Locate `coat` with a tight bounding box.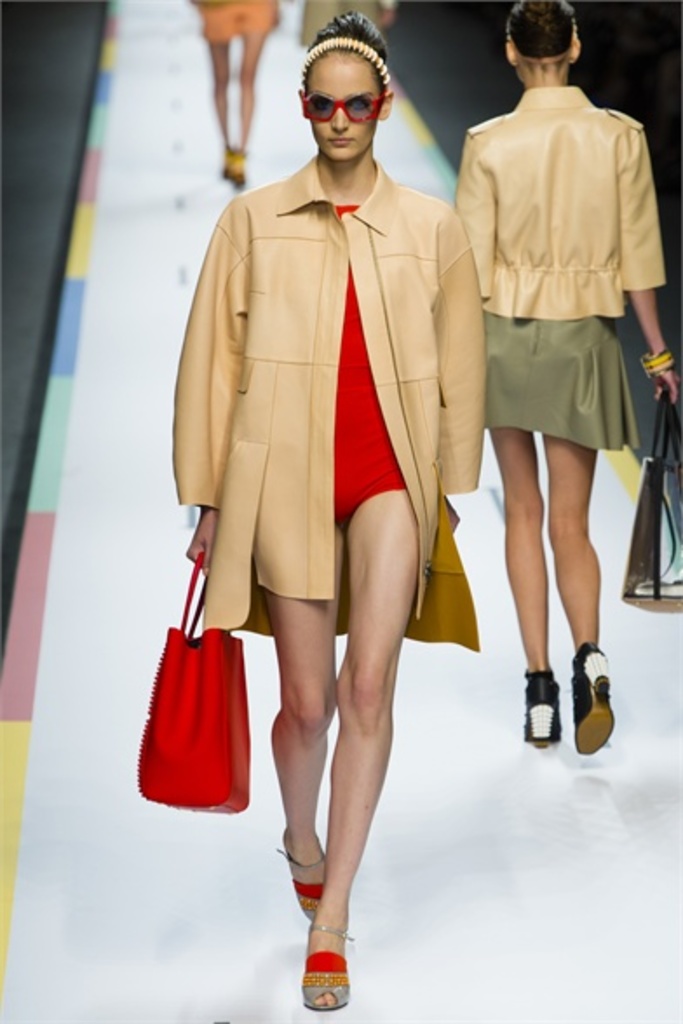
crop(174, 84, 486, 672).
